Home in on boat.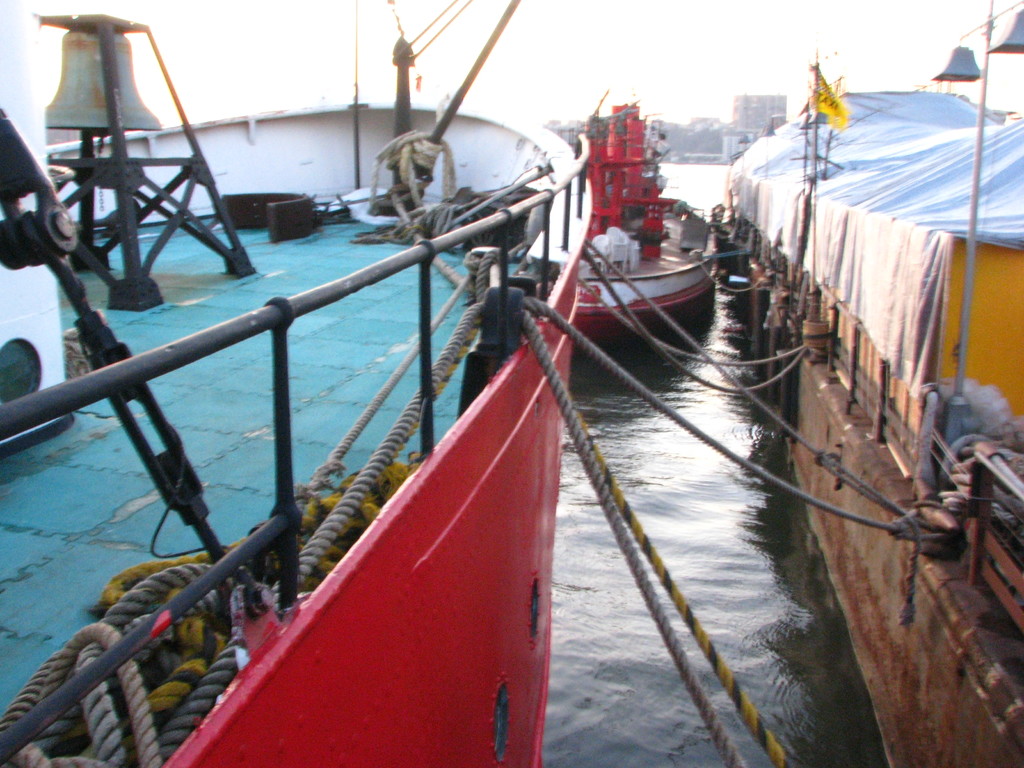
Homed in at 564:100:720:354.
